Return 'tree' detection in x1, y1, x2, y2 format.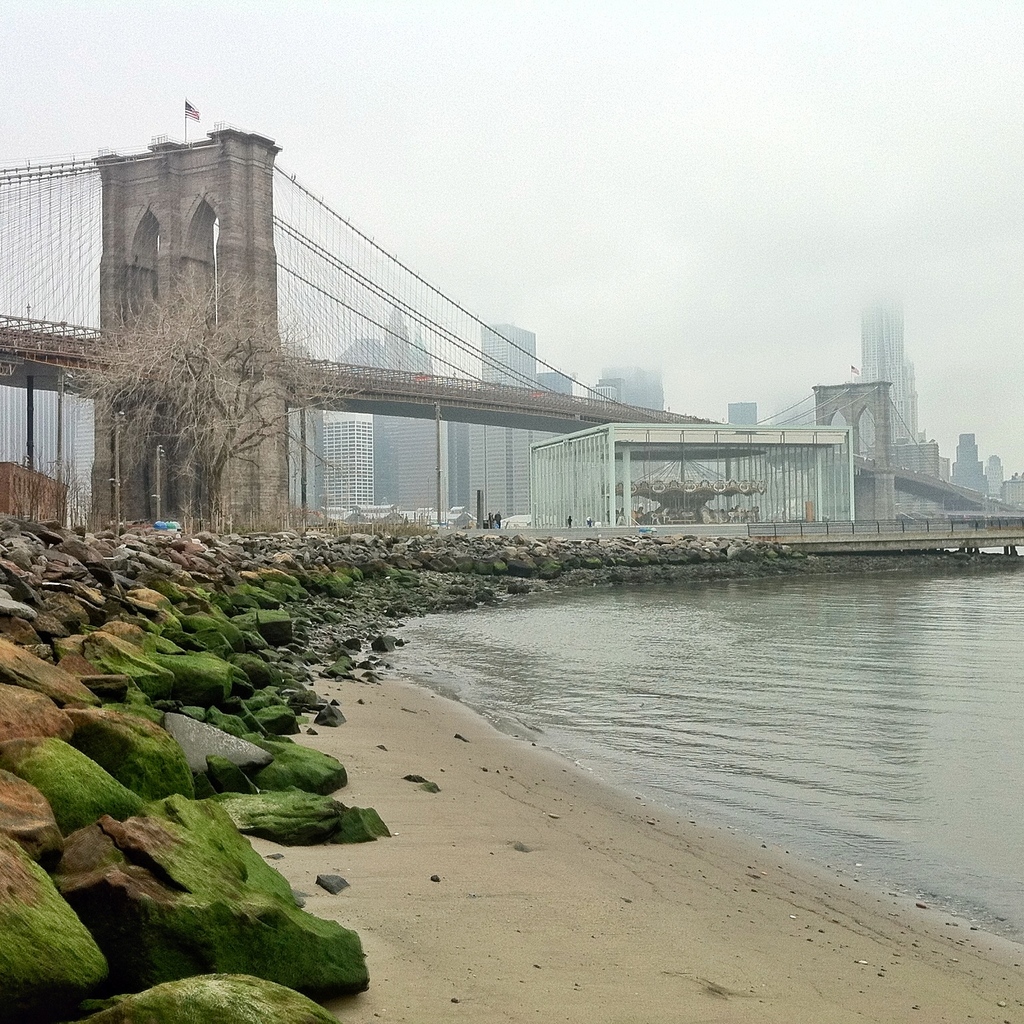
18, 454, 95, 536.
